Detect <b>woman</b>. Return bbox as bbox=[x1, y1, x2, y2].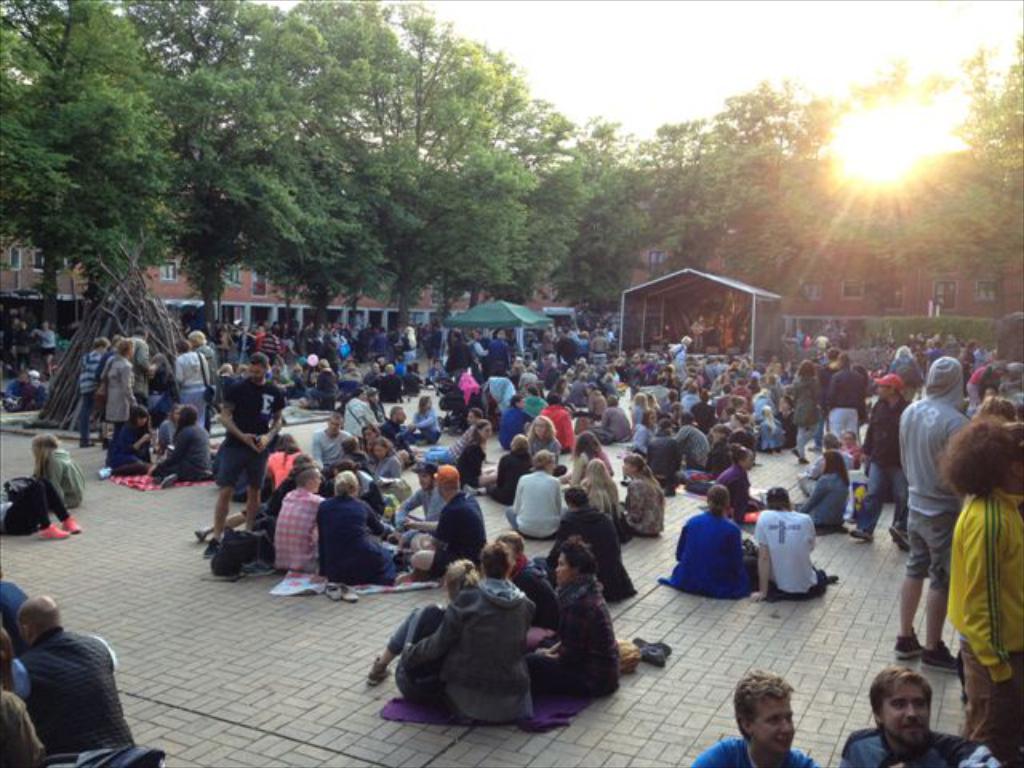
bbox=[307, 355, 333, 410].
